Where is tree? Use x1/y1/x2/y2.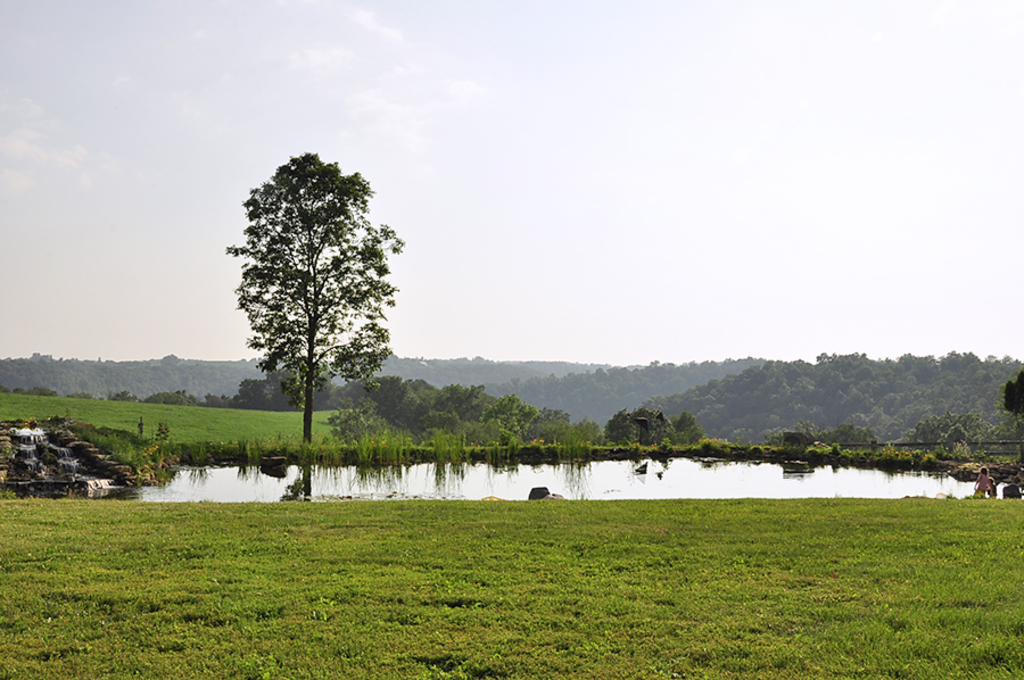
159/353/182/368.
